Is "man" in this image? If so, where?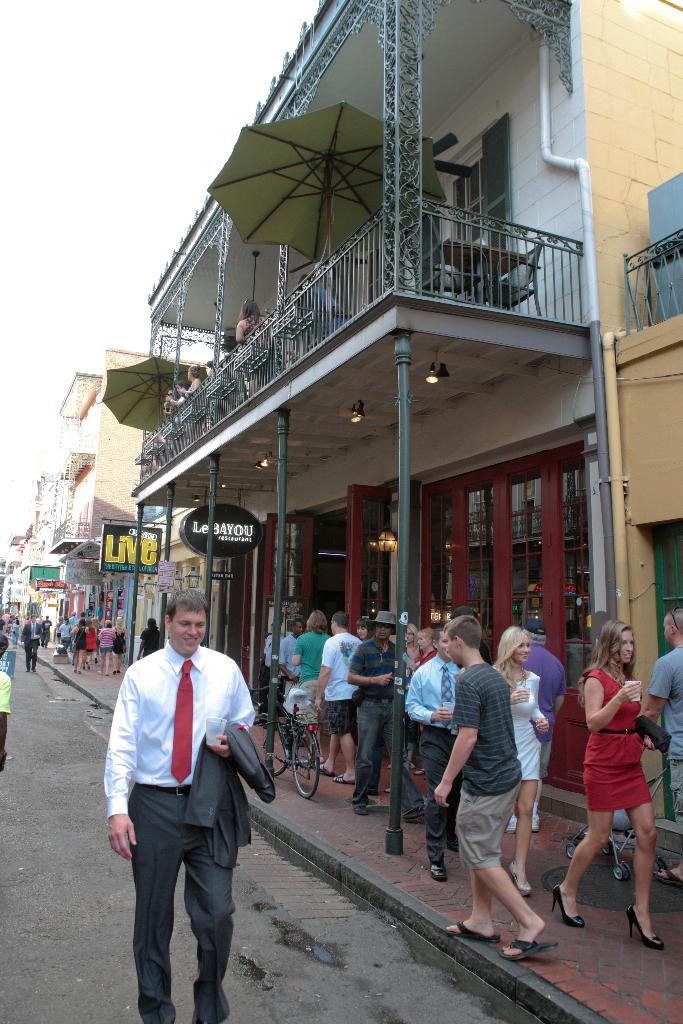
Yes, at <box>639,609,682,877</box>.
